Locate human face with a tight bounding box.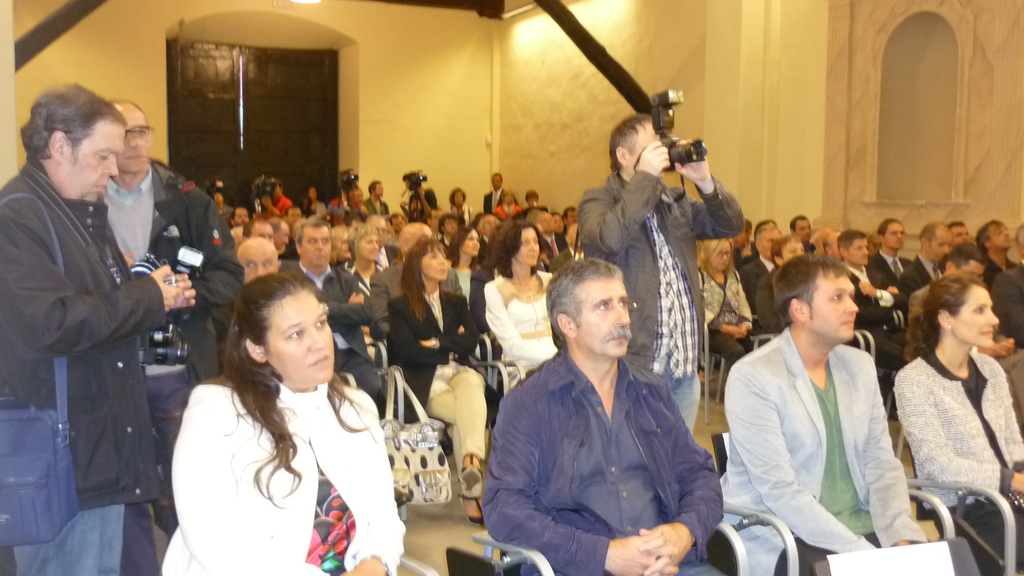
(x1=359, y1=237, x2=381, y2=259).
